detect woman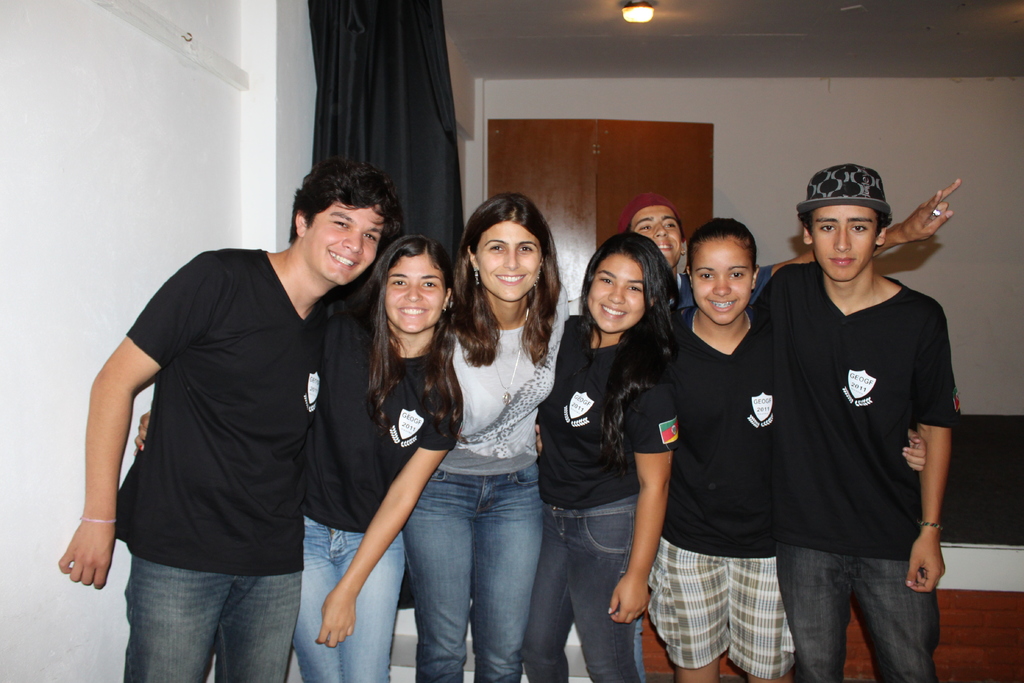
region(403, 199, 582, 682)
